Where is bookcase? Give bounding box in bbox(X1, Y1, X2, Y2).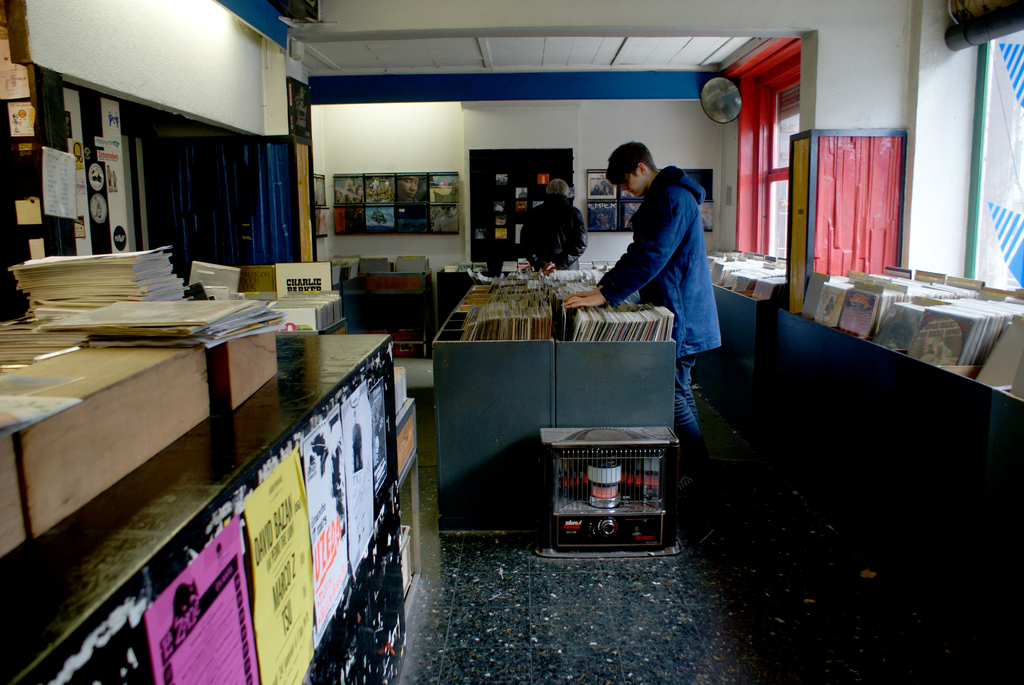
bbox(780, 266, 1023, 510).
